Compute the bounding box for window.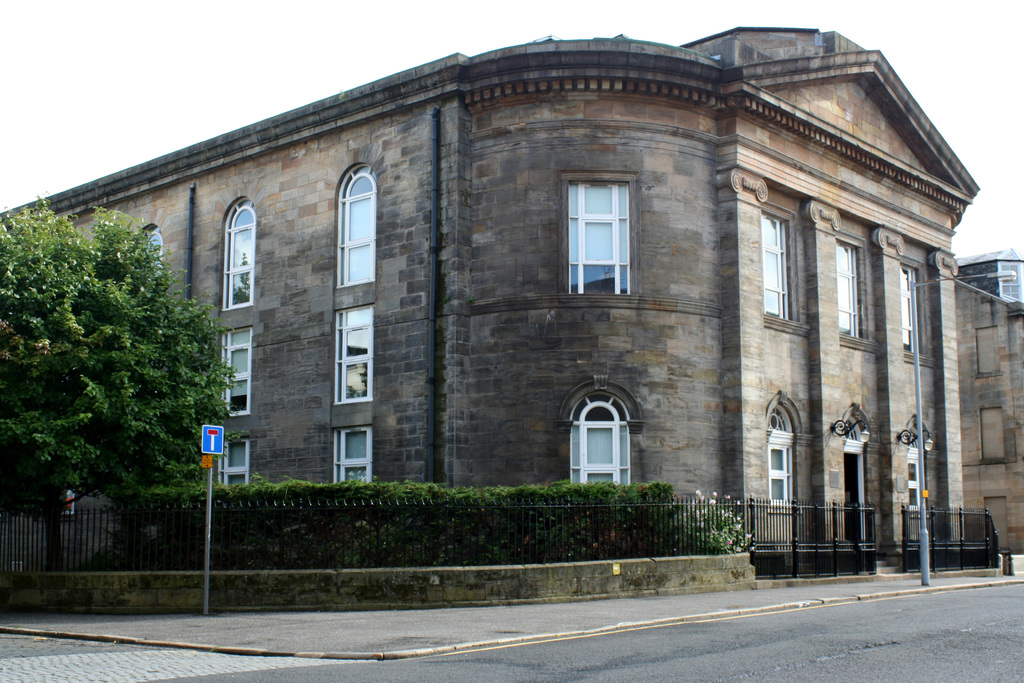
box(223, 329, 252, 410).
